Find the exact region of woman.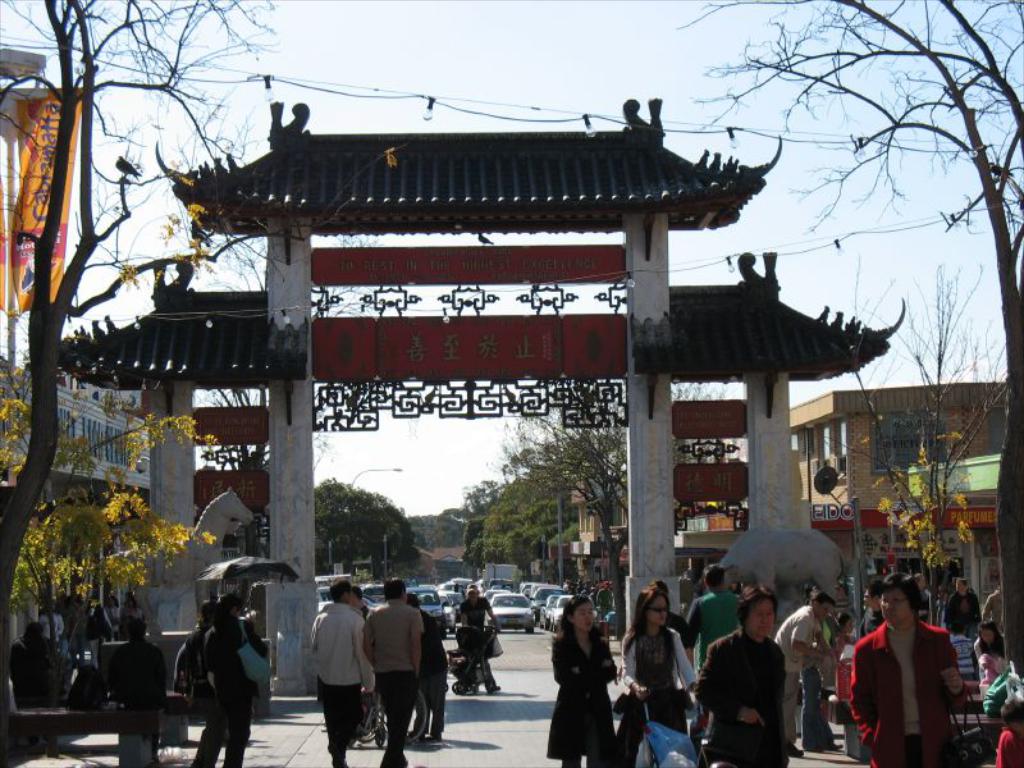
Exact region: region(978, 617, 1014, 692).
